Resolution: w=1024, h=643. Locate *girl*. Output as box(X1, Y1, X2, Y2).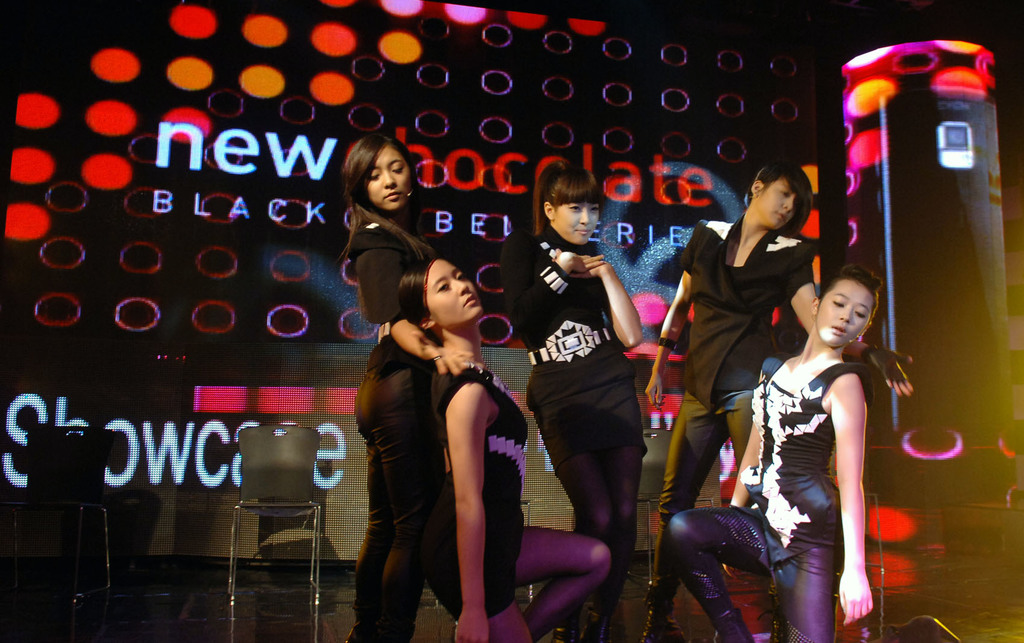
box(344, 133, 440, 642).
